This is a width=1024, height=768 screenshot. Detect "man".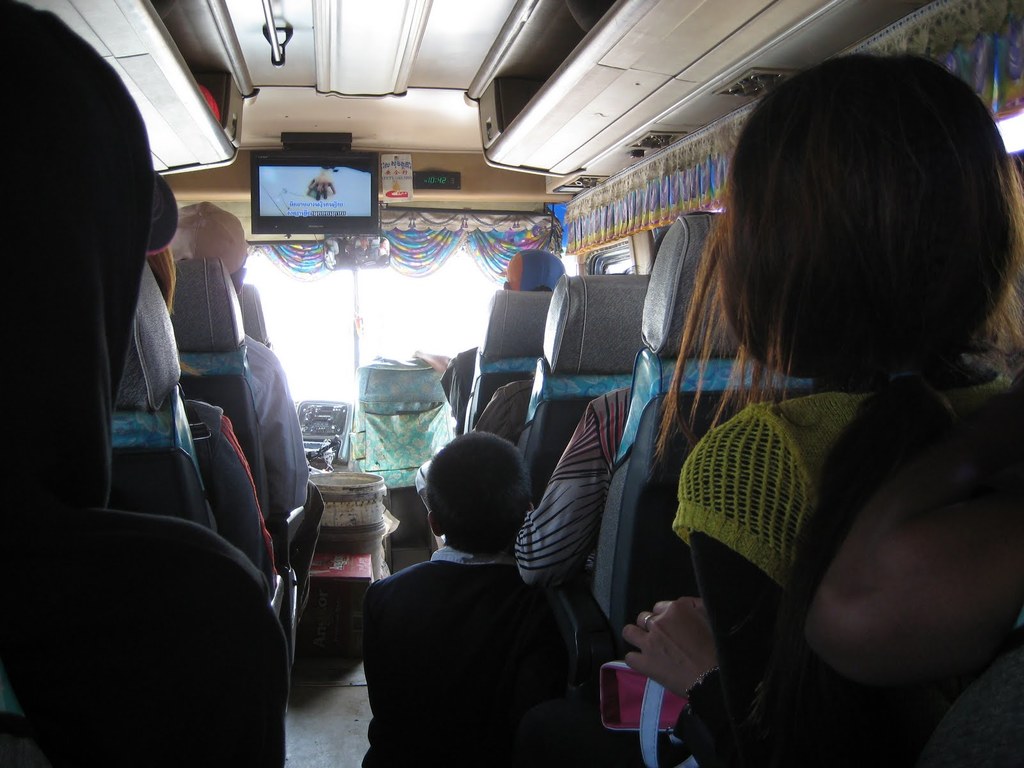
[360, 428, 576, 767].
